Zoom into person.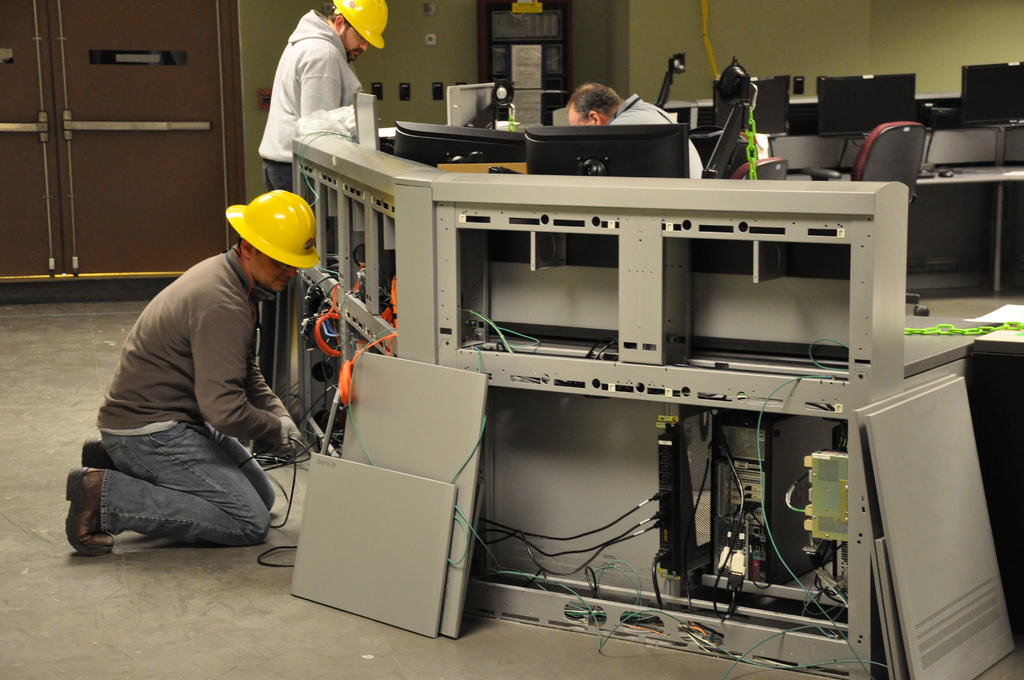
Zoom target: bbox(241, 0, 396, 225).
